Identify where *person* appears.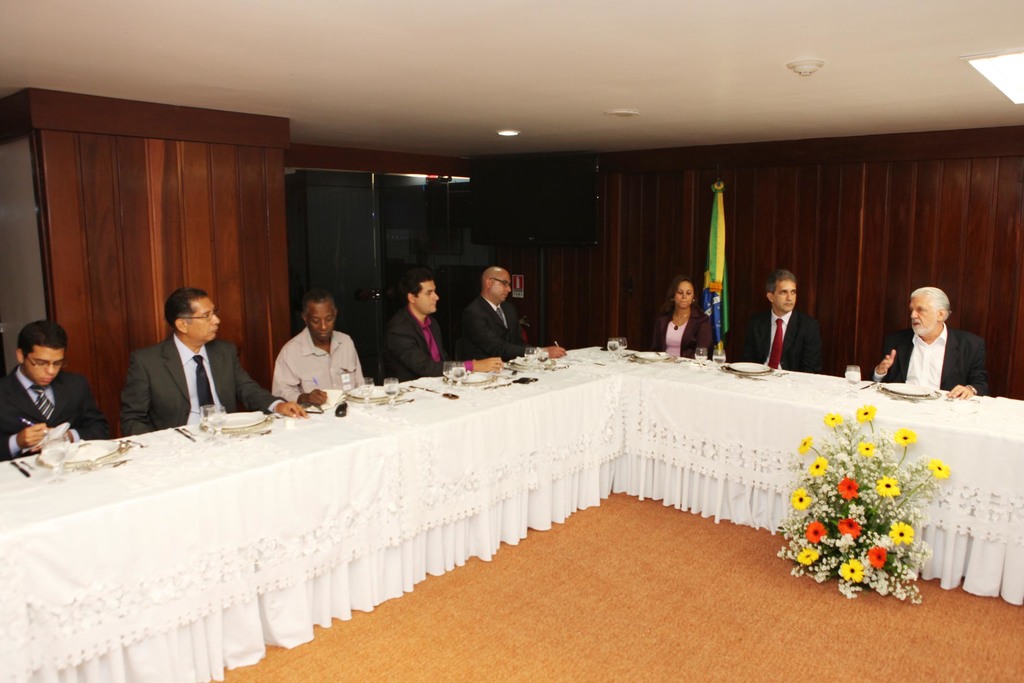
Appears at bbox(378, 270, 502, 389).
